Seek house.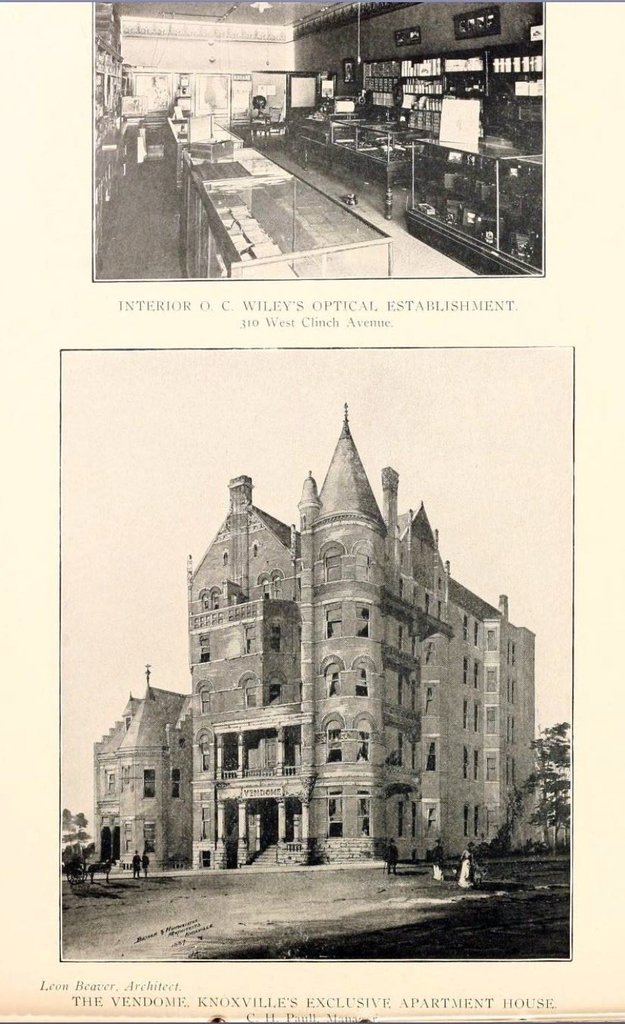
(289,0,544,191).
